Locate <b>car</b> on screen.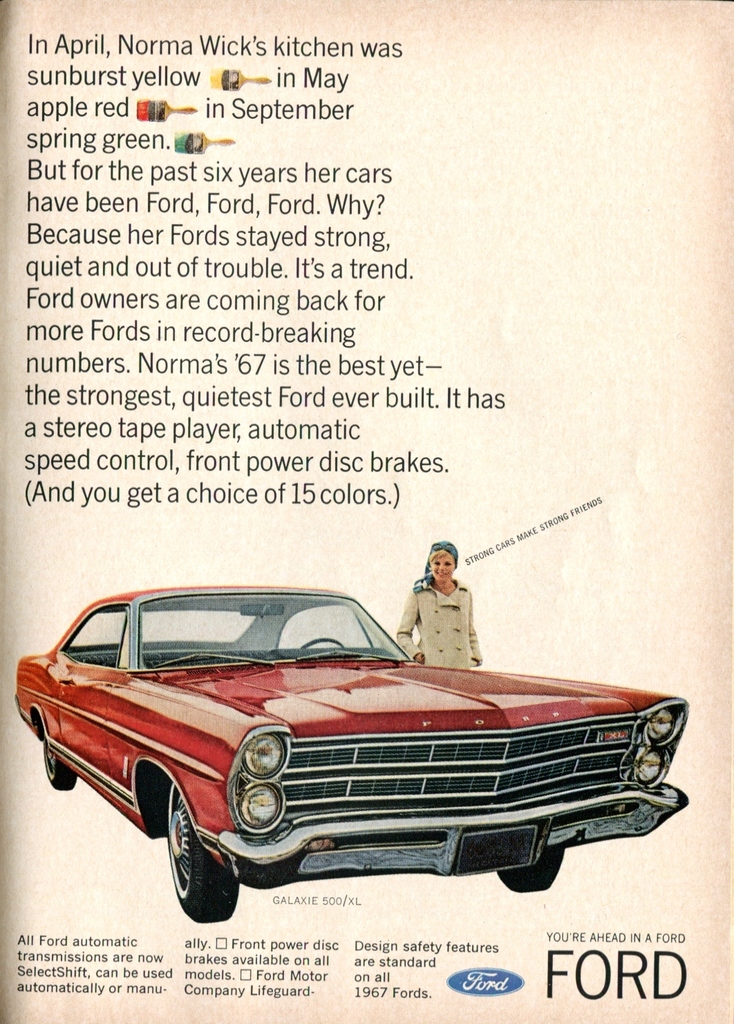
On screen at bbox(2, 595, 684, 905).
